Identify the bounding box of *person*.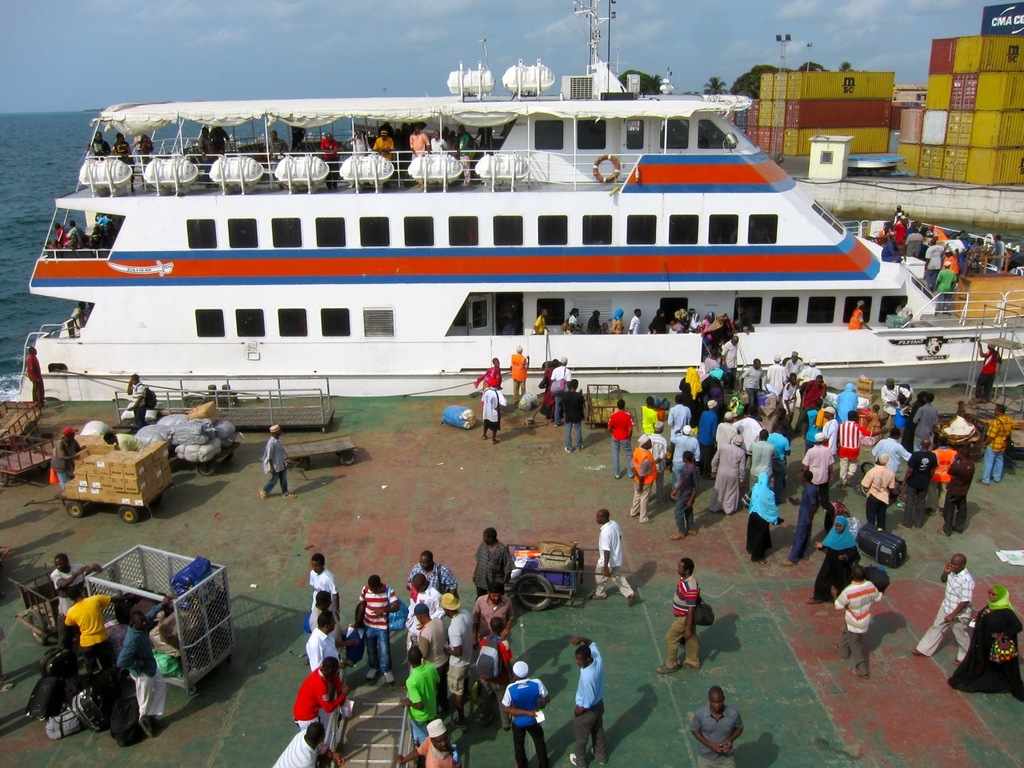
[654,558,700,674].
